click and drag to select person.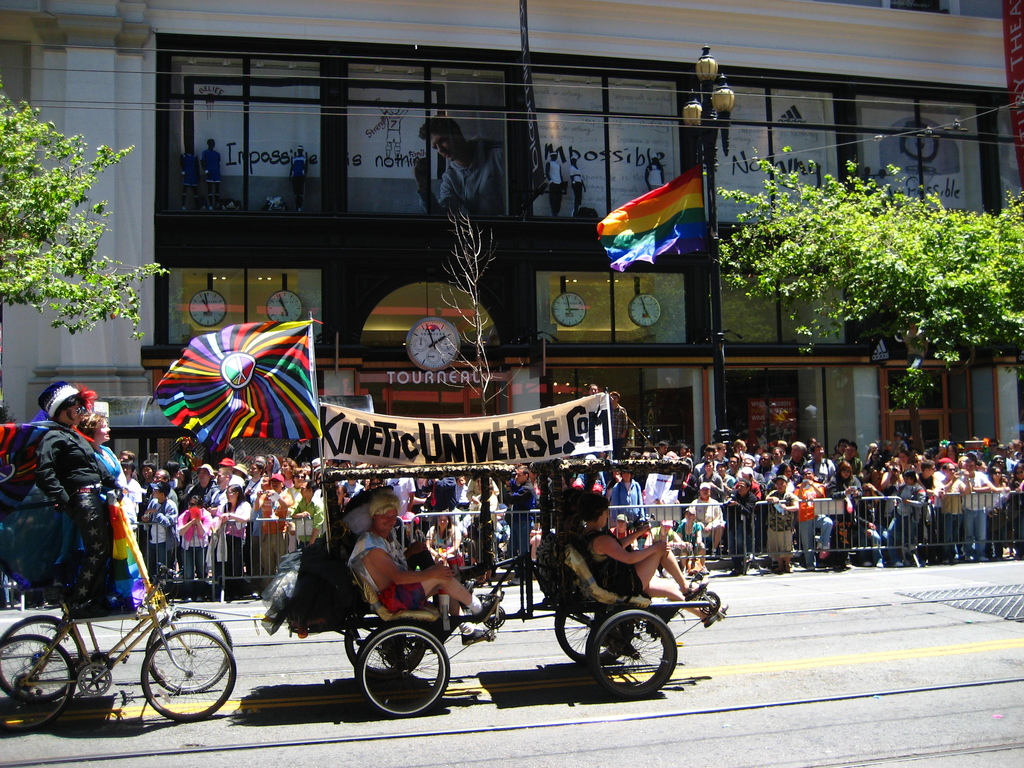
Selection: (x1=642, y1=155, x2=660, y2=193).
